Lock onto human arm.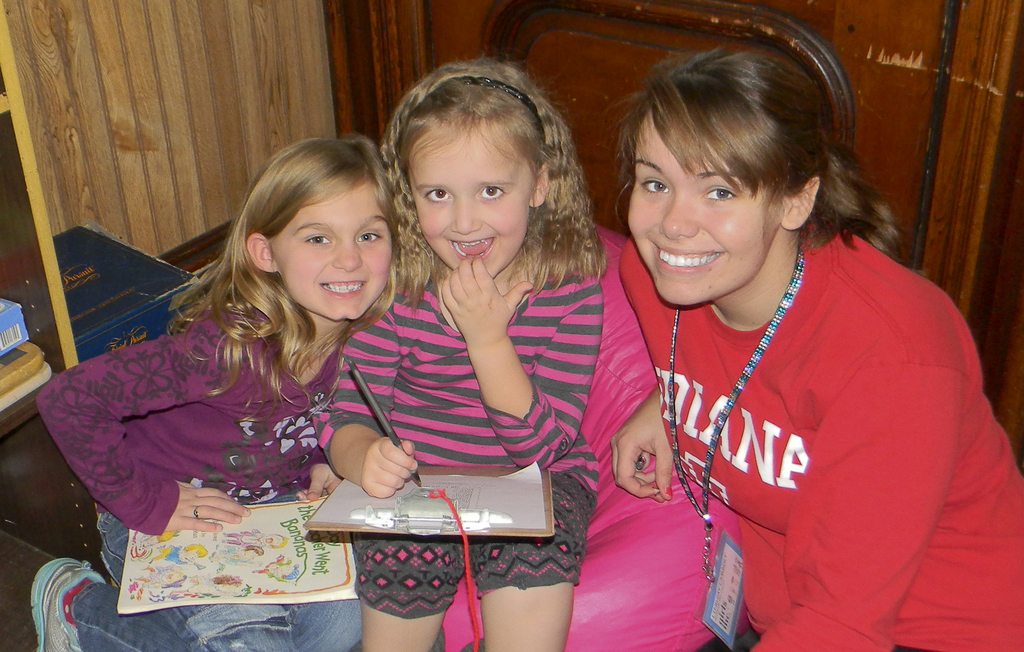
Locked: rect(440, 252, 607, 468).
